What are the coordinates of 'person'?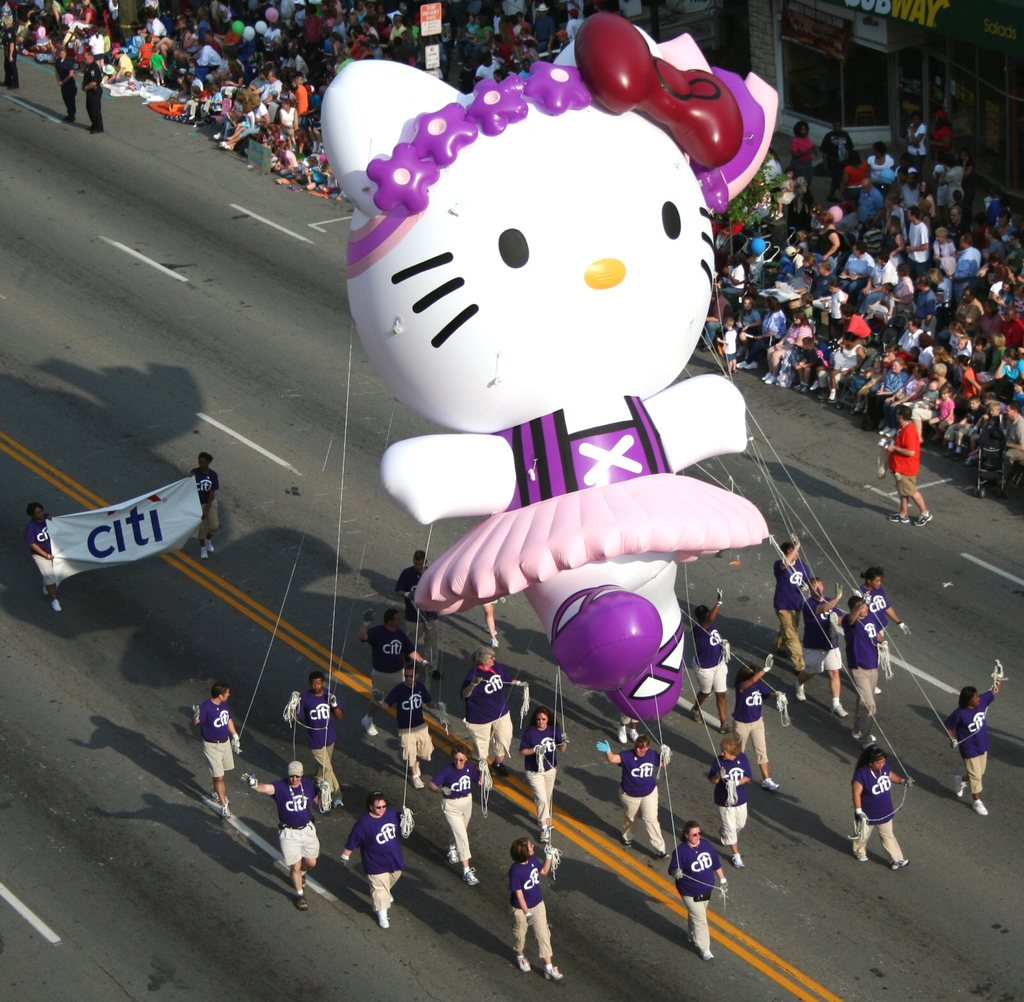
(242,752,328,907).
